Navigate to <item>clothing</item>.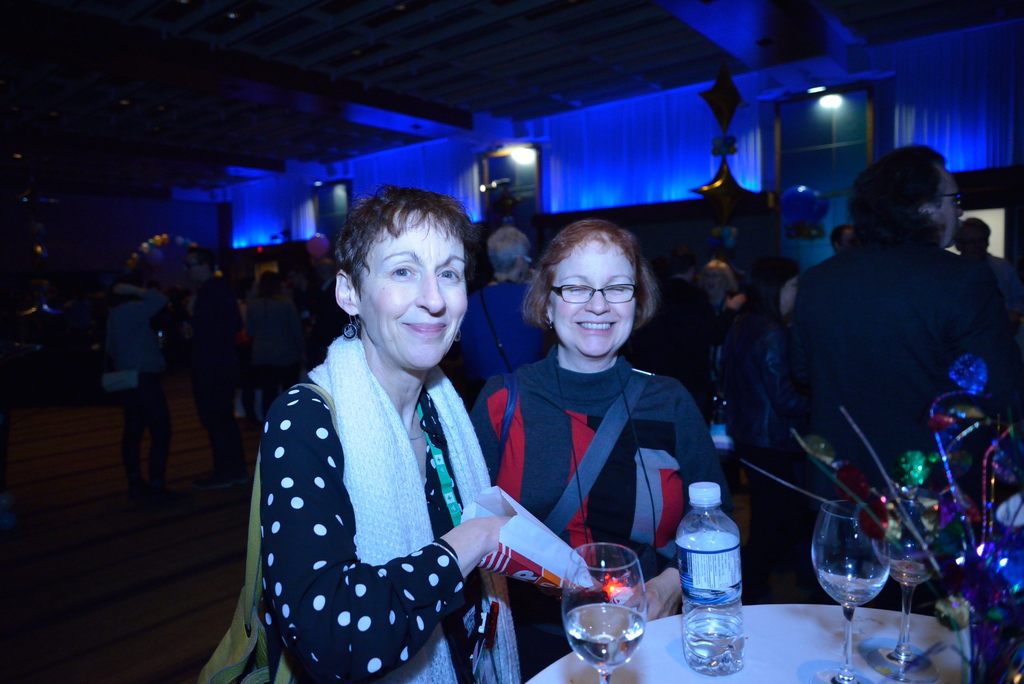
Navigation target: [181, 275, 246, 476].
